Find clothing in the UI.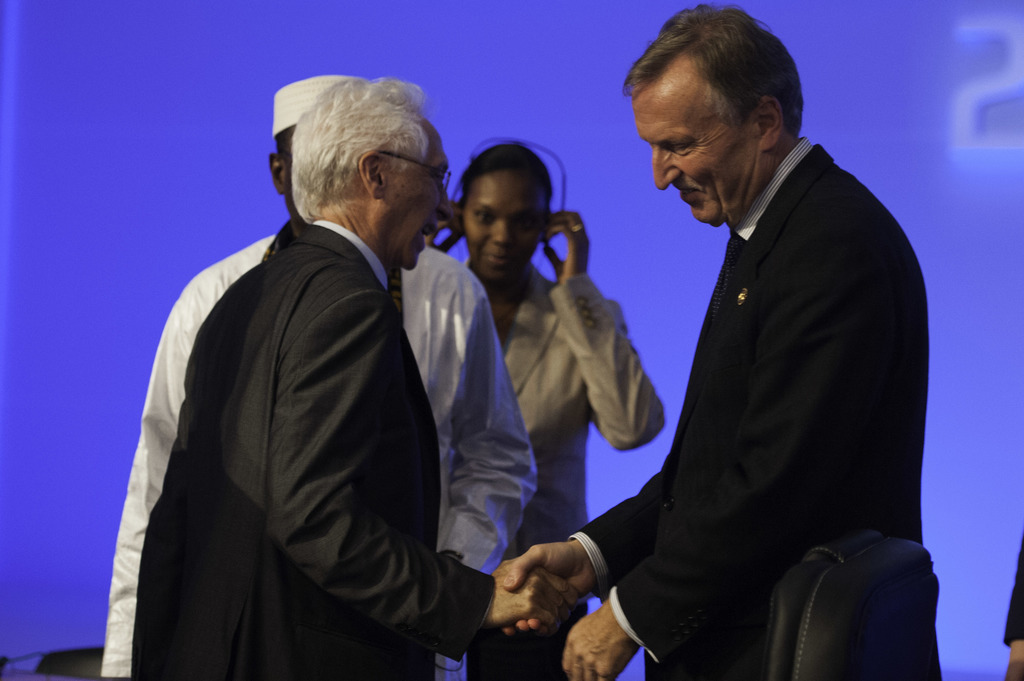
UI element at (457,241,662,548).
